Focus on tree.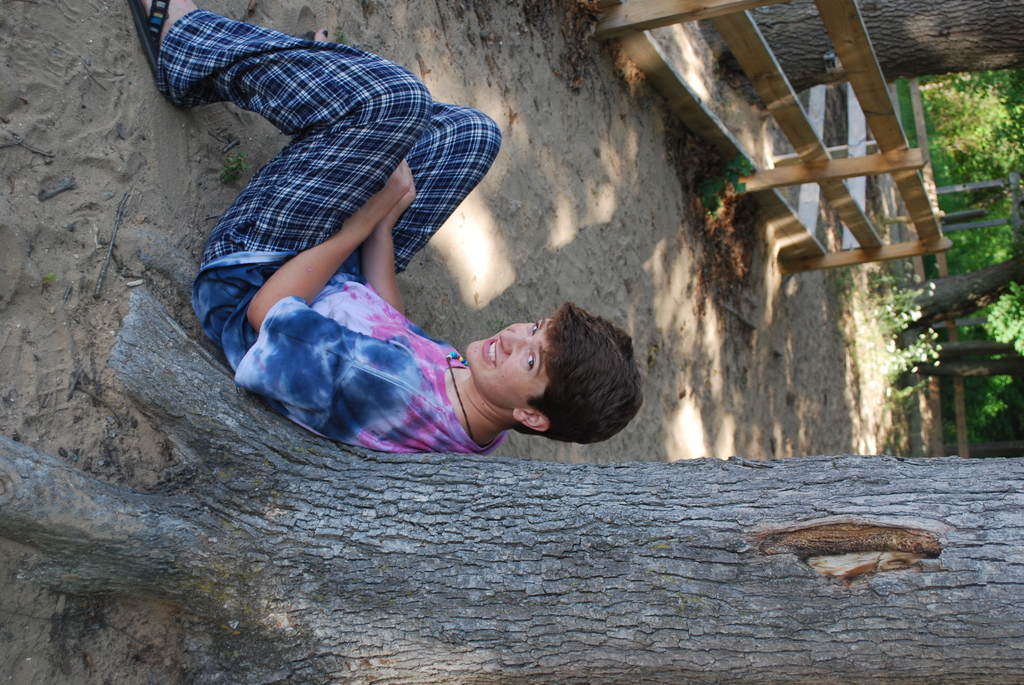
Focused at {"x1": 699, "y1": 0, "x2": 1023, "y2": 114}.
